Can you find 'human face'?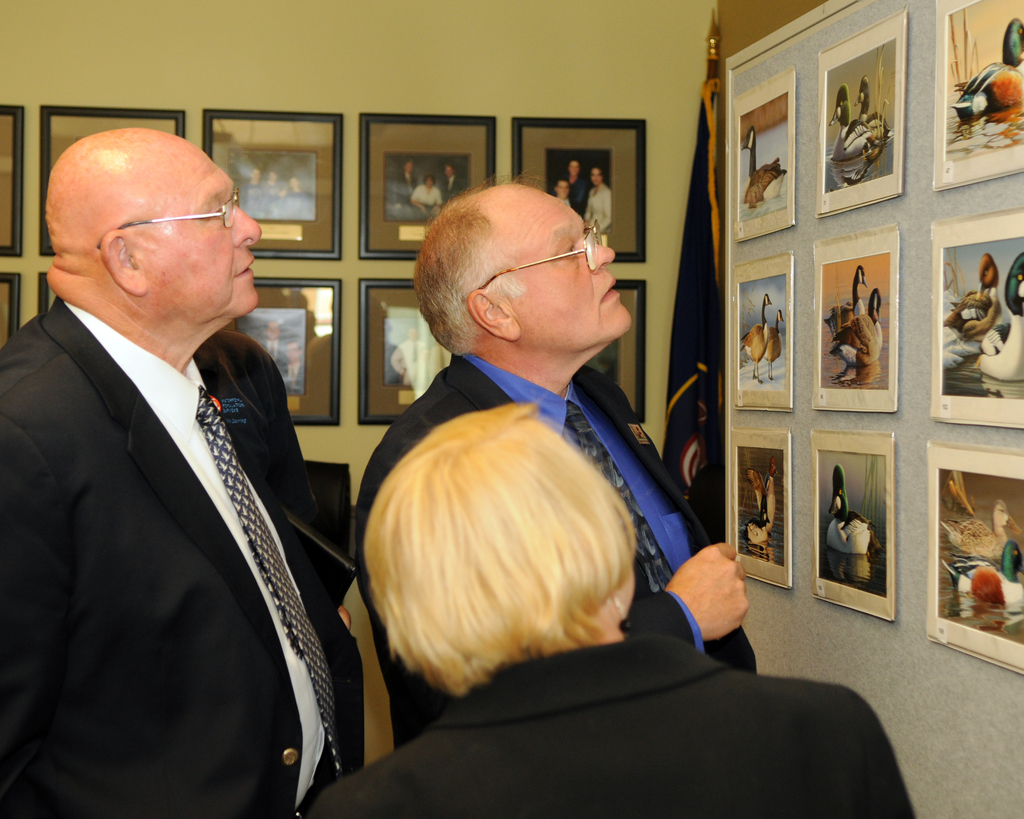
Yes, bounding box: [left=519, top=192, right=635, bottom=342].
